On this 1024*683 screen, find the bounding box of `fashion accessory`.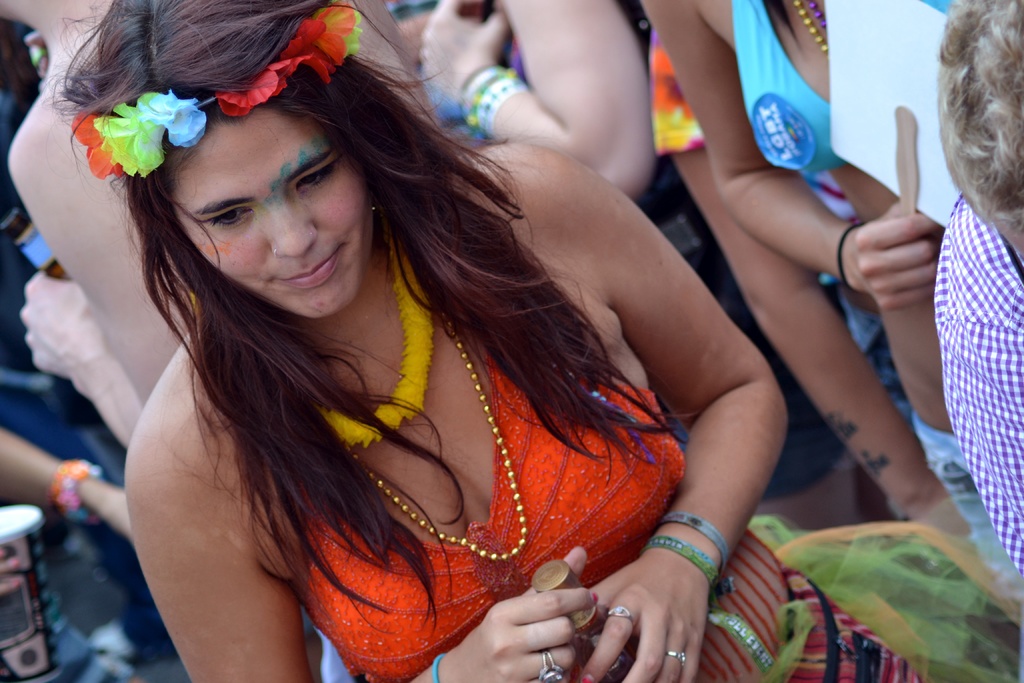
Bounding box: 538/650/569/682.
